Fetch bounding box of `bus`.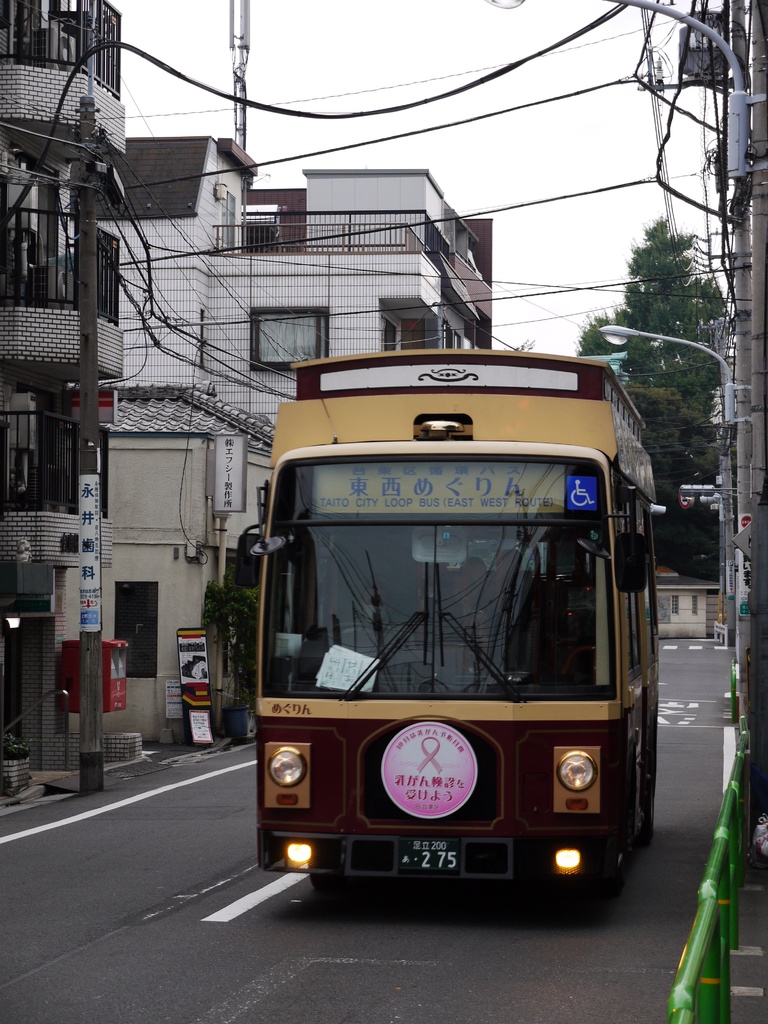
Bbox: crop(226, 344, 663, 907).
